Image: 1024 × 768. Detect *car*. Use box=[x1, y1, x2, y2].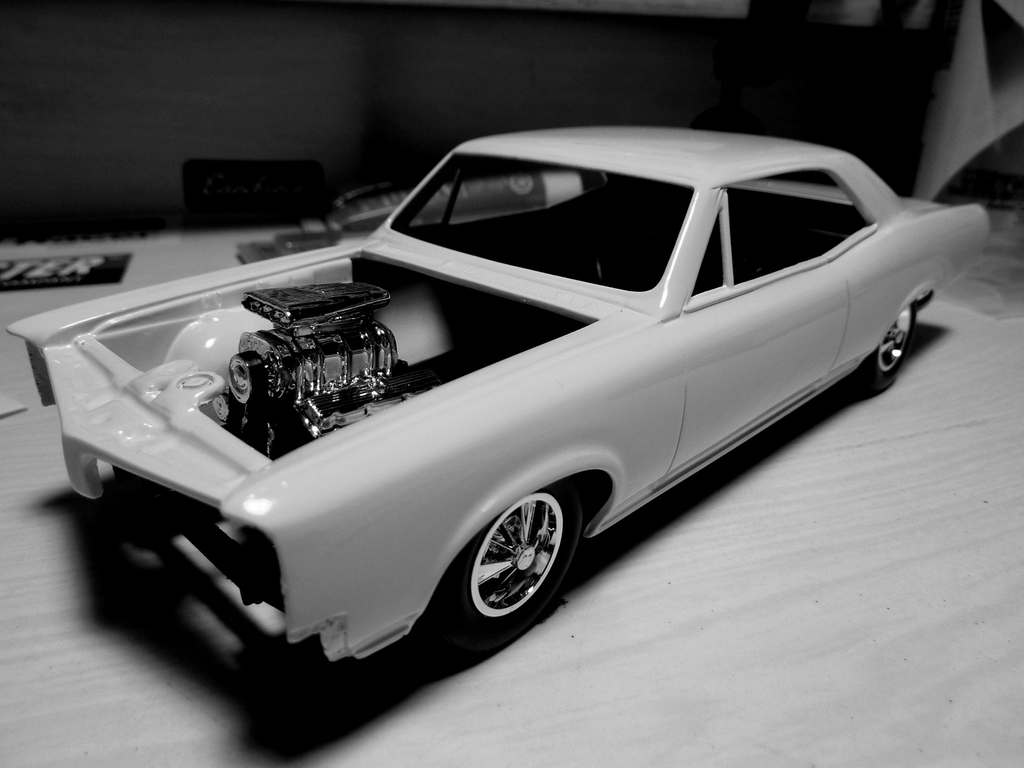
box=[113, 127, 975, 683].
